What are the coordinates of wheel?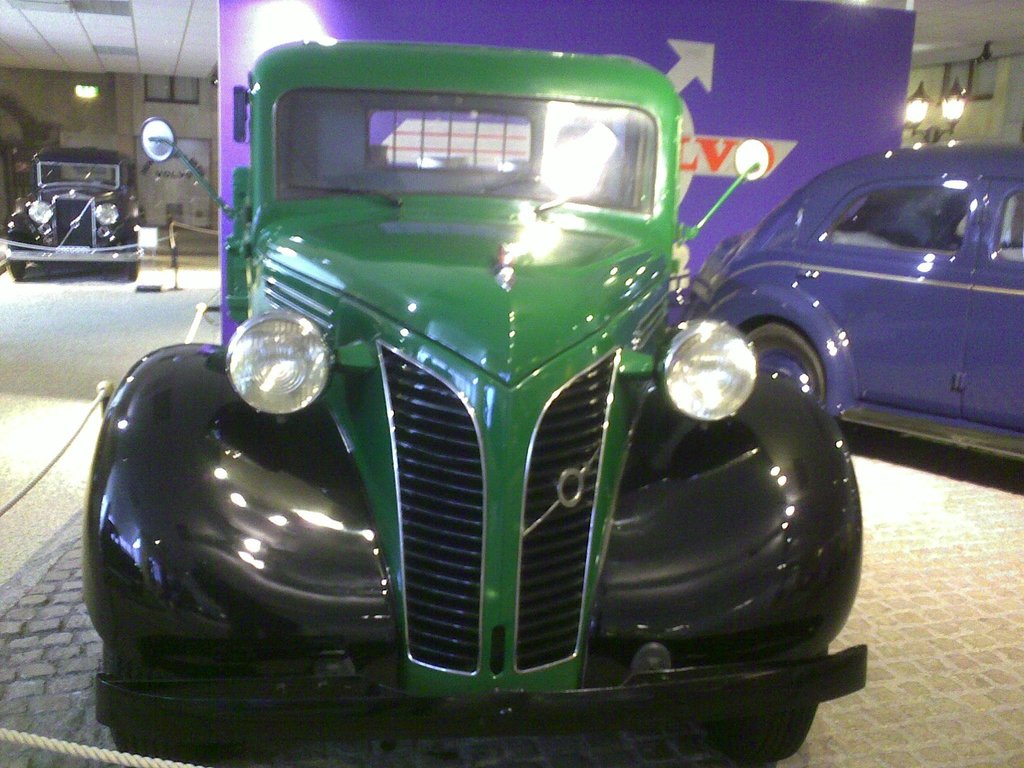
BBox(125, 263, 138, 282).
